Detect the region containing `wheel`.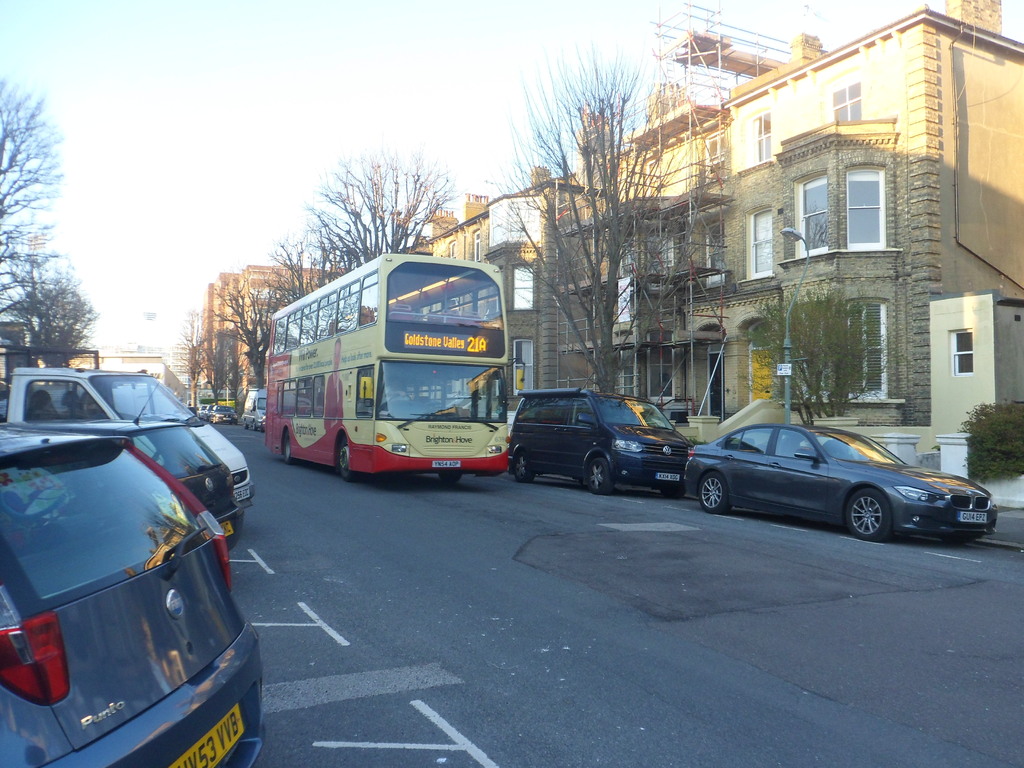
513, 450, 536, 481.
